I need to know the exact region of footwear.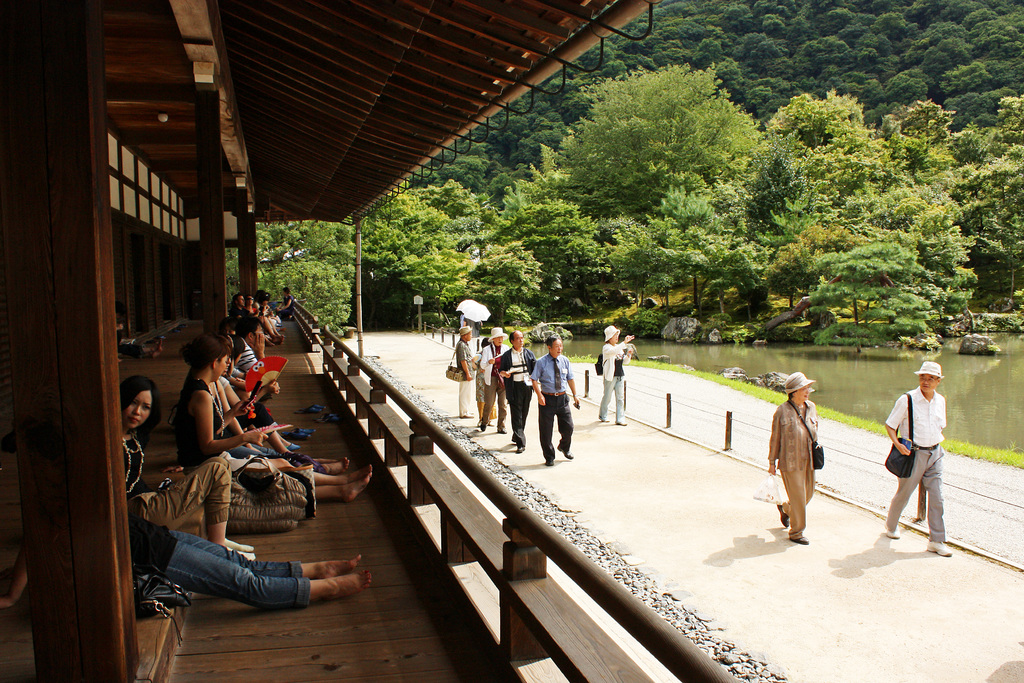
Region: {"x1": 600, "y1": 413, "x2": 609, "y2": 422}.
